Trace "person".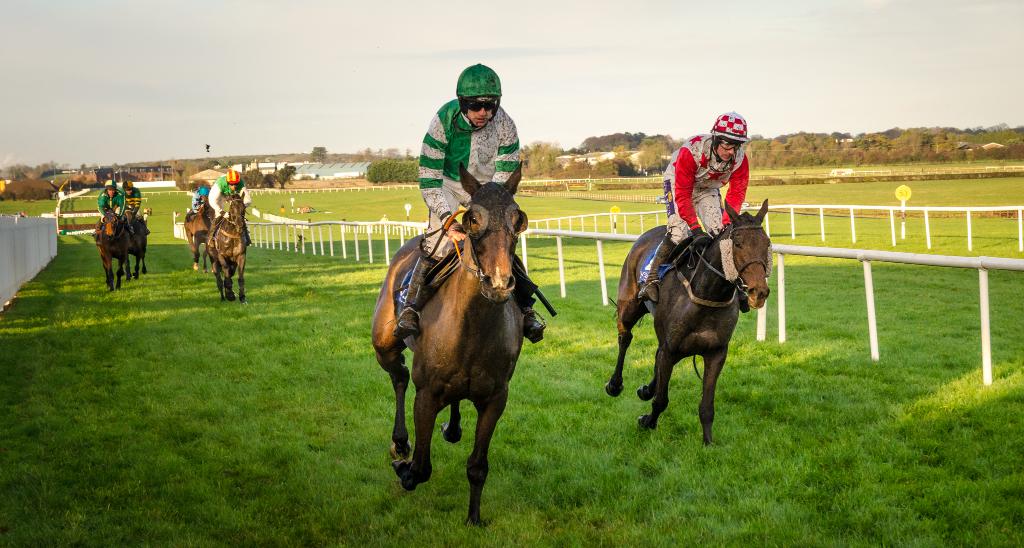
Traced to 97/177/129/241.
